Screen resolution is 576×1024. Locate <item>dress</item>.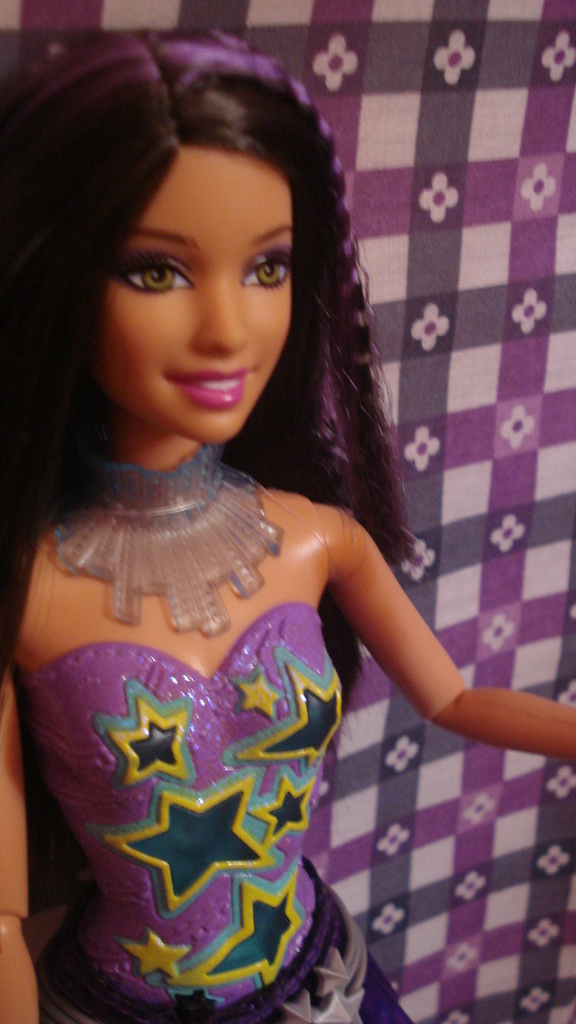
locate(14, 601, 408, 1023).
